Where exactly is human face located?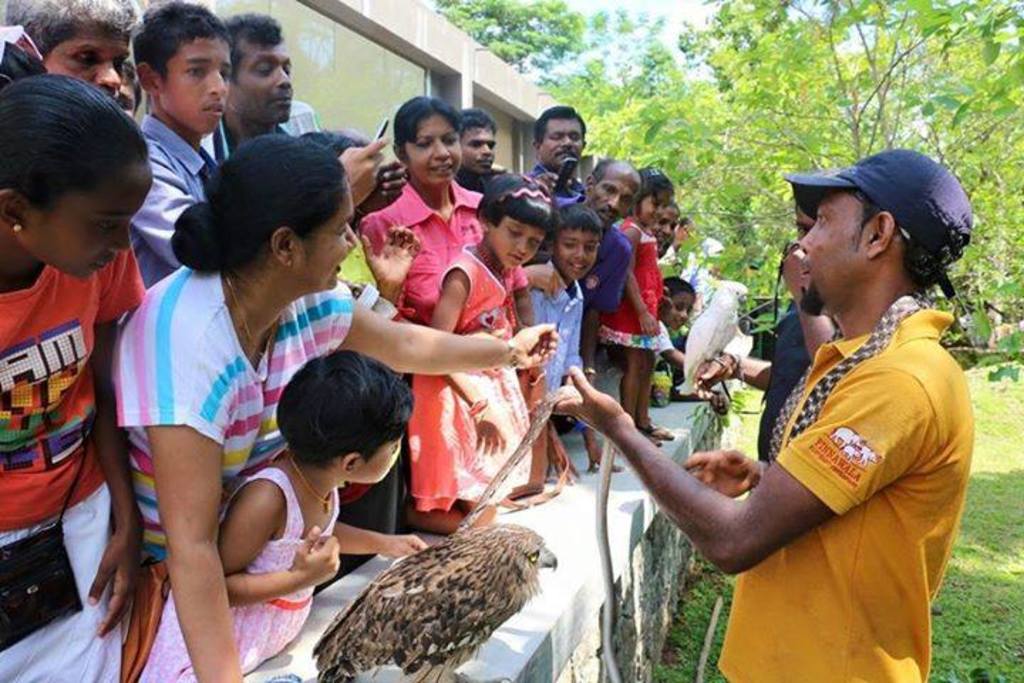
Its bounding box is 556/232/599/276.
